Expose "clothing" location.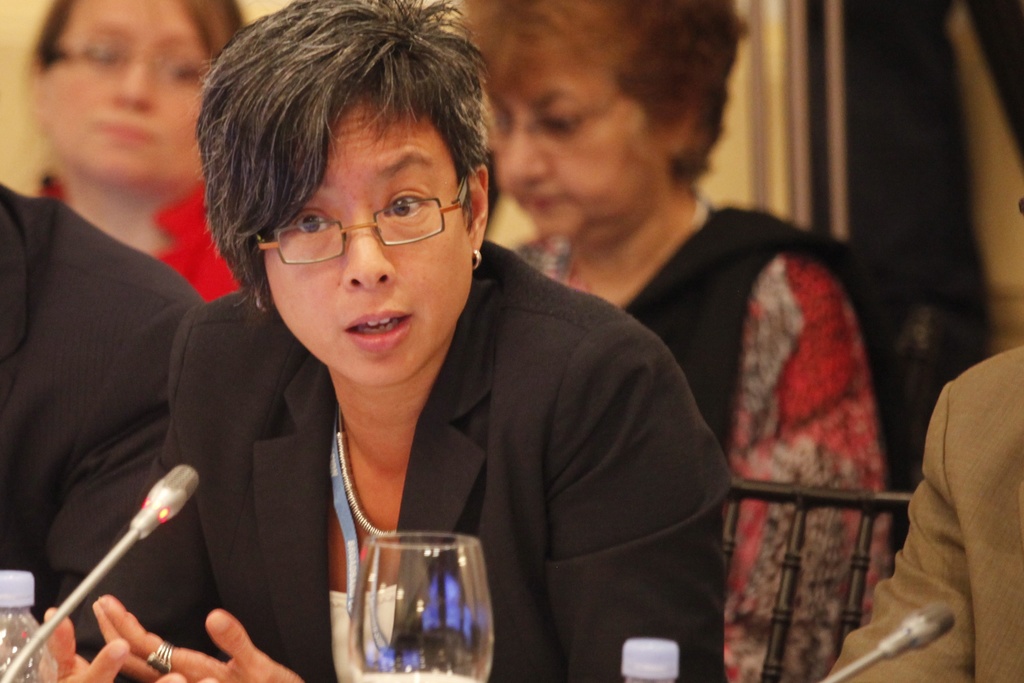
Exposed at locate(42, 182, 251, 304).
